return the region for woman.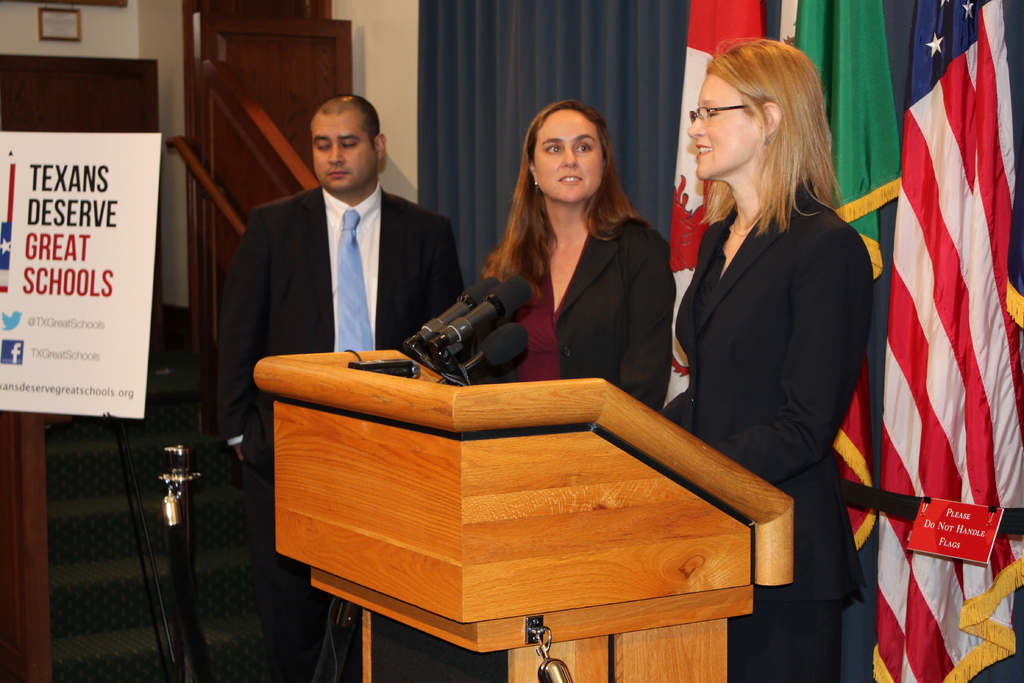
<region>656, 37, 875, 682</region>.
